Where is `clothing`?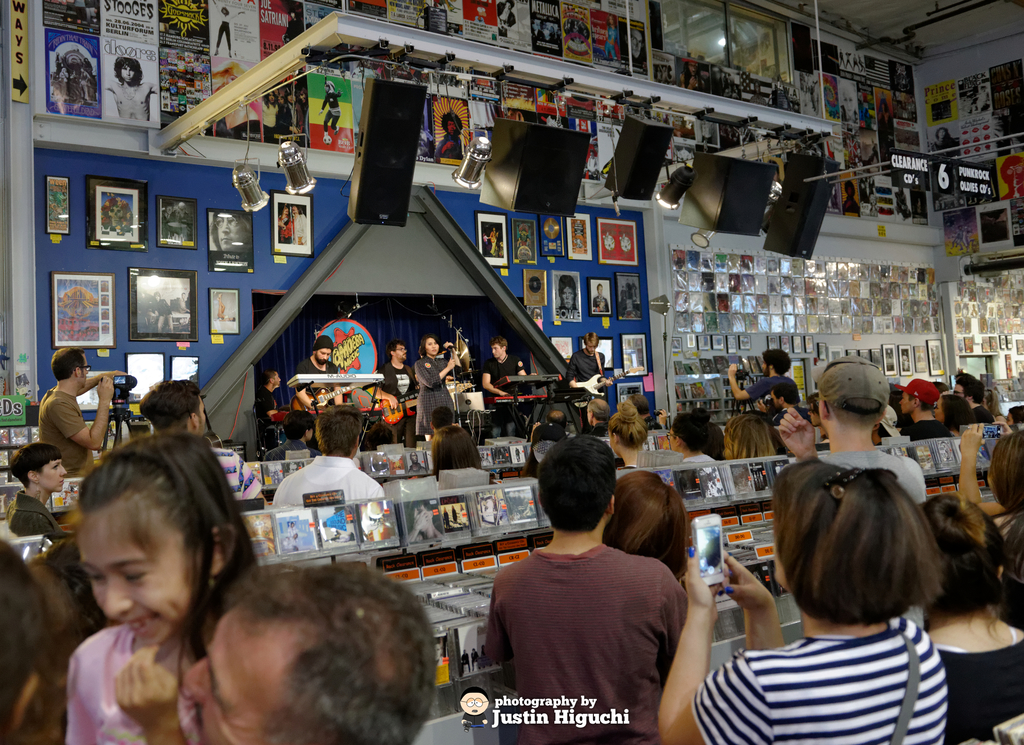
bbox=(687, 625, 955, 744).
